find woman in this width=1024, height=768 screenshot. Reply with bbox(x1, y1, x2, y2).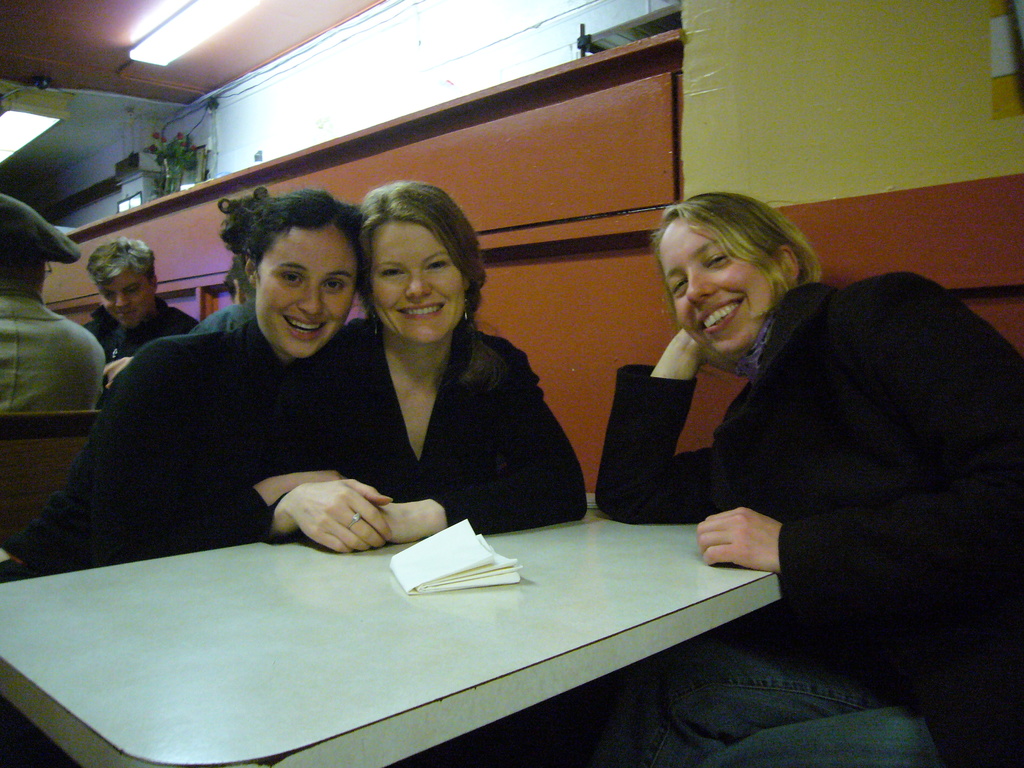
bbox(262, 178, 590, 554).
